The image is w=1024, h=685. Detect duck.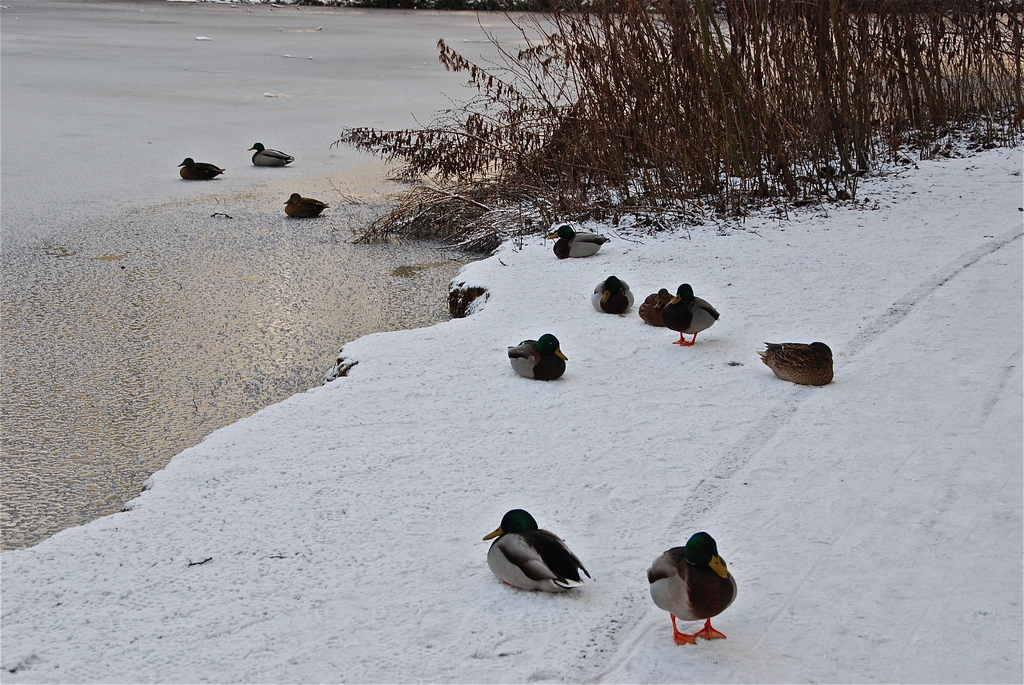
Detection: crop(502, 332, 572, 379).
